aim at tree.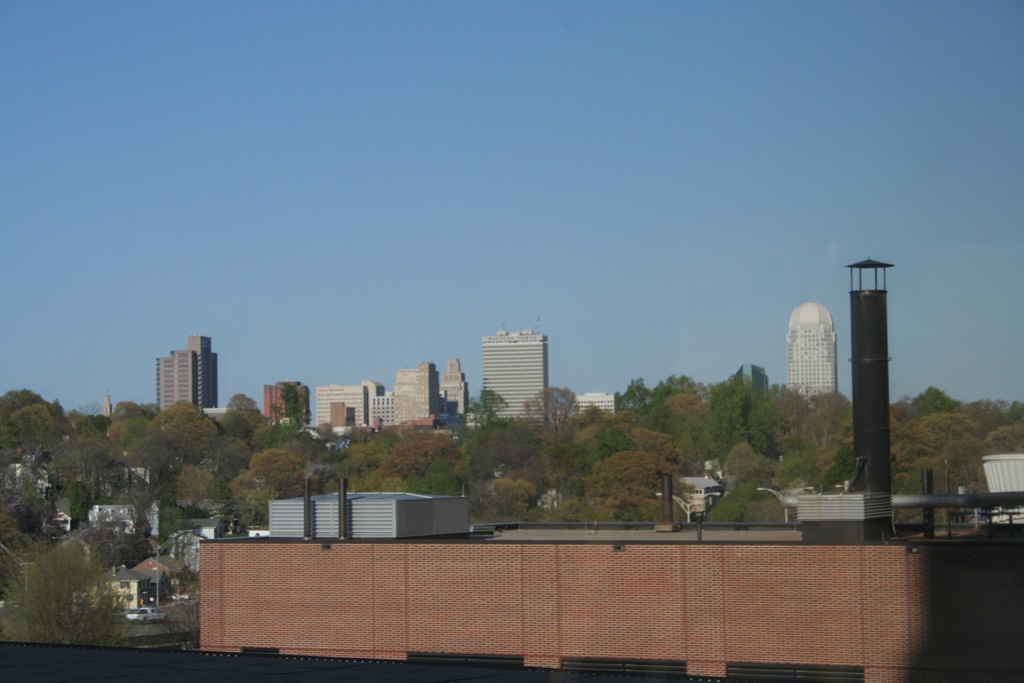
Aimed at (909, 379, 954, 416).
